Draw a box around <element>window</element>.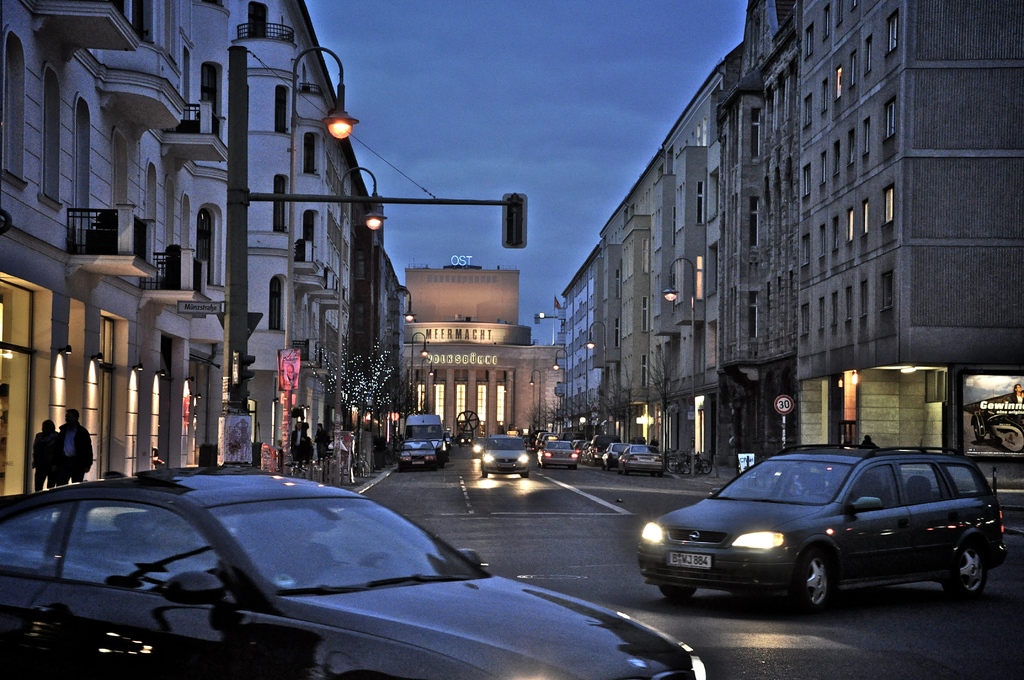
<bbox>884, 102, 896, 139</bbox>.
